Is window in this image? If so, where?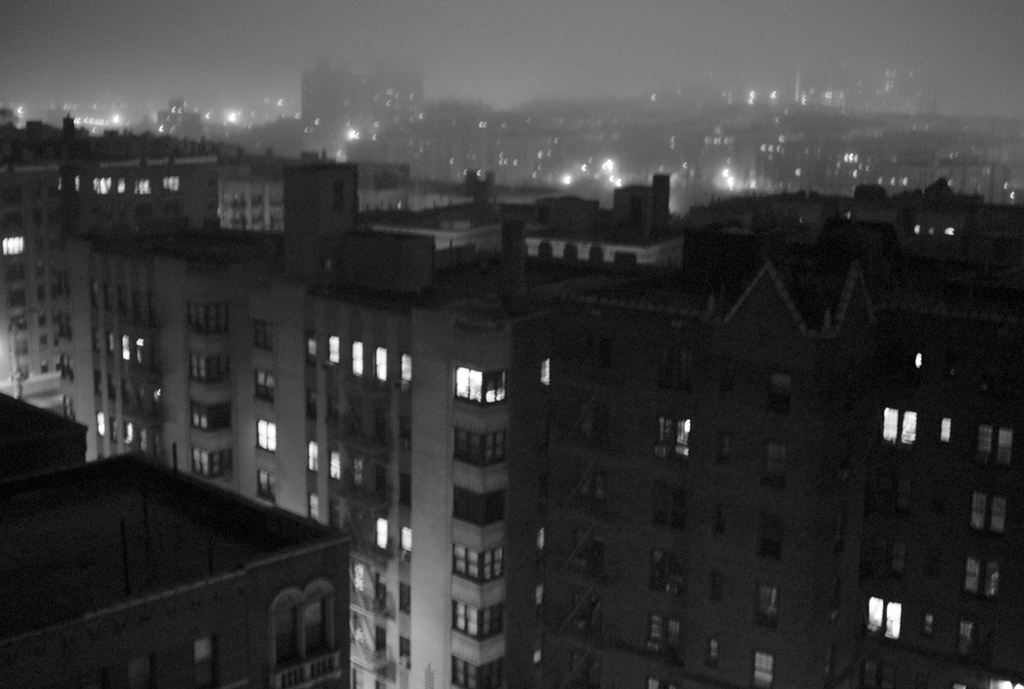
Yes, at [x1=753, y1=649, x2=774, y2=685].
